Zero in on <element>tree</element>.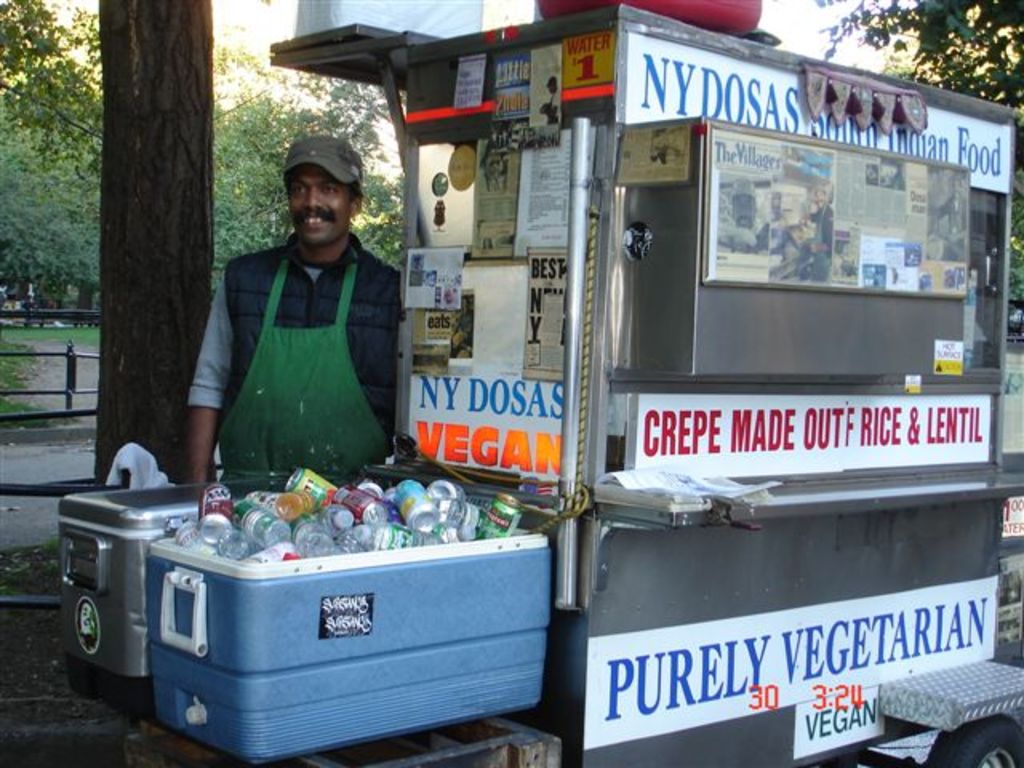
Zeroed in: (778,0,1022,307).
